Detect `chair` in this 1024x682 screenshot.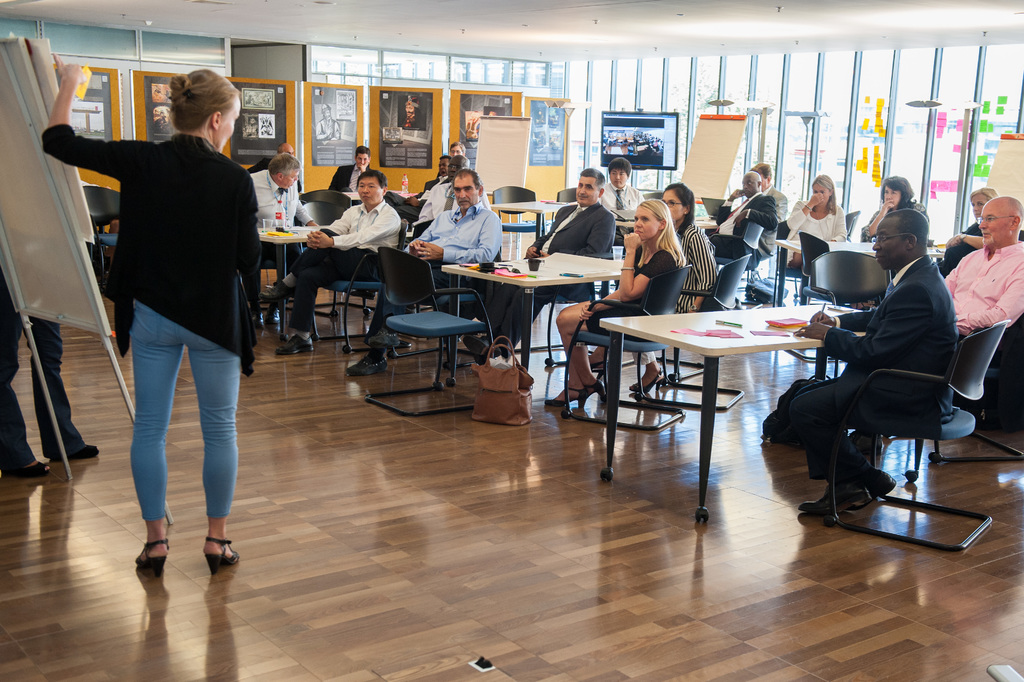
Detection: l=291, t=188, r=351, b=309.
